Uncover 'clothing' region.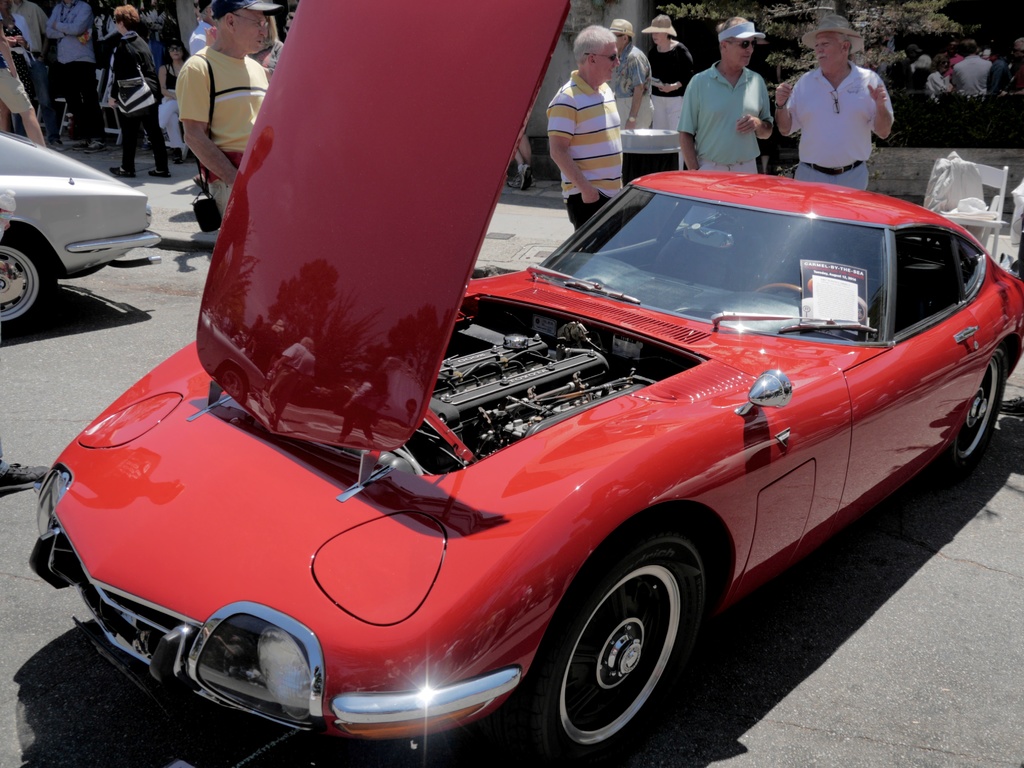
Uncovered: box=[922, 151, 984, 215].
